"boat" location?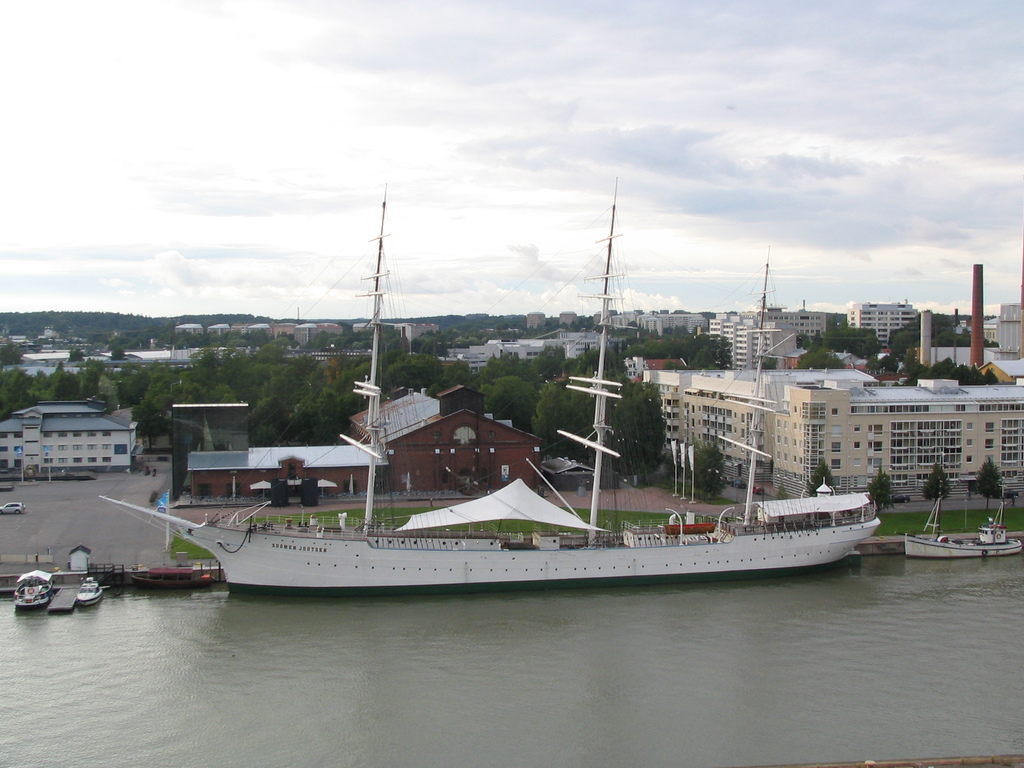
box(903, 492, 1023, 558)
